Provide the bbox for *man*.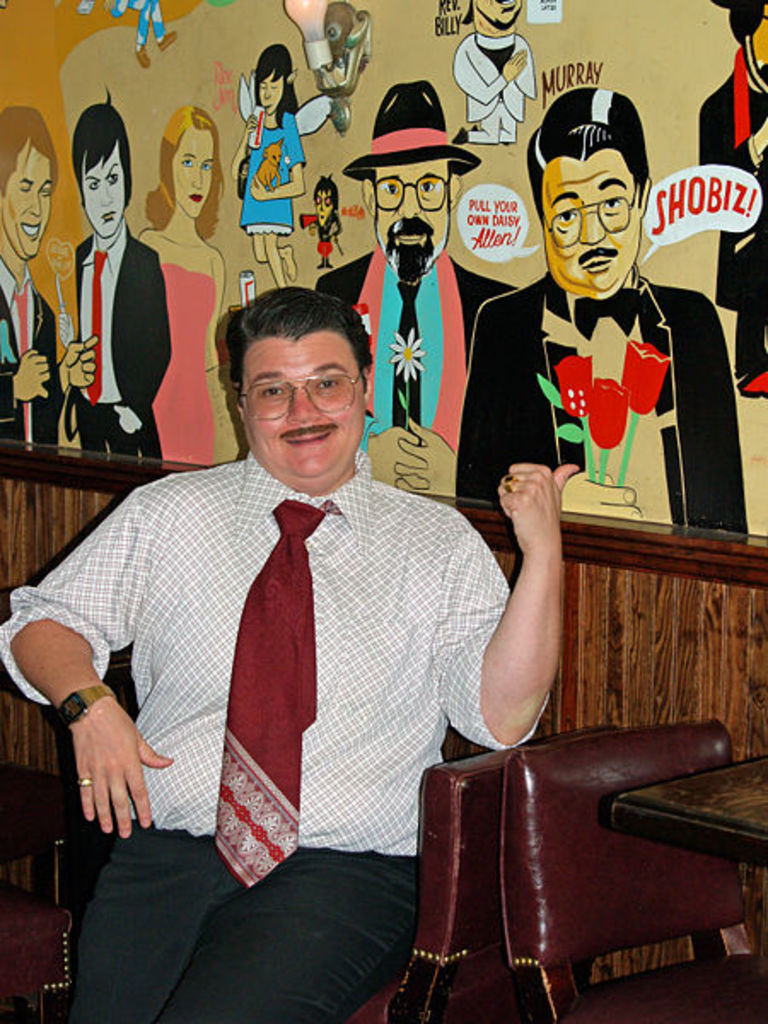
{"x1": 312, "y1": 77, "x2": 521, "y2": 500}.
